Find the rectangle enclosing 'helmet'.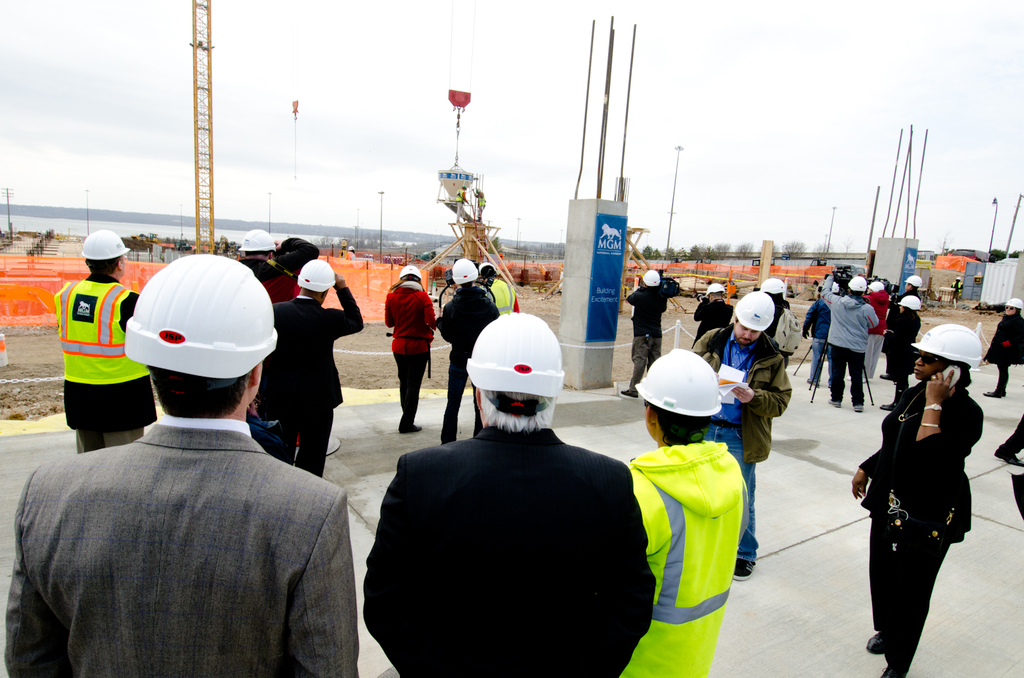
x1=866 y1=277 x2=884 y2=289.
